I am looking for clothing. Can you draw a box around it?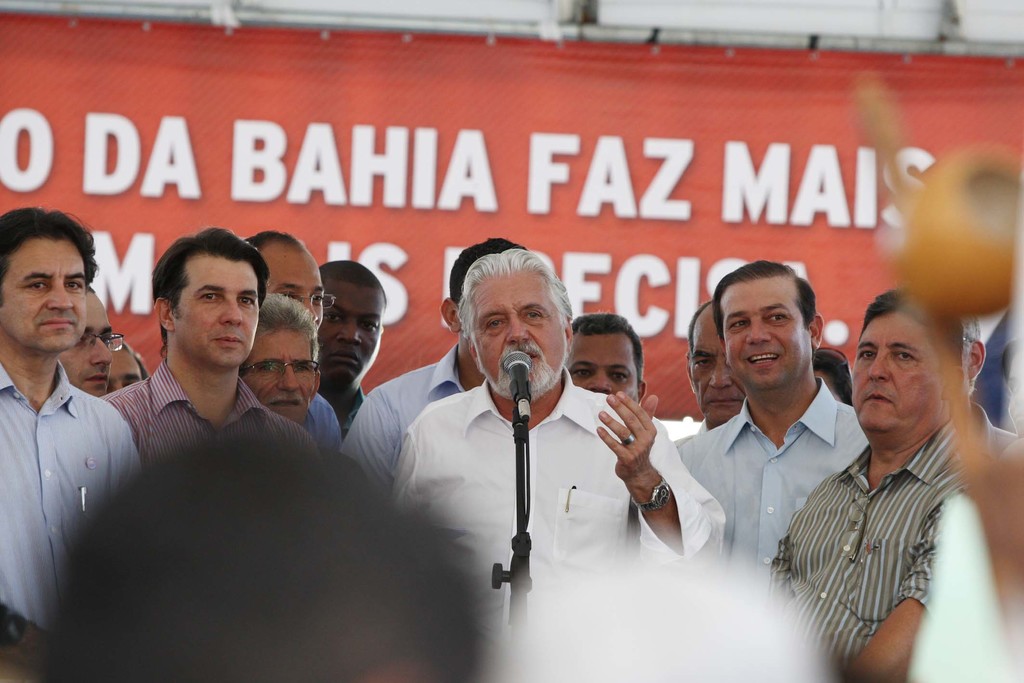
Sure, the bounding box is box=[97, 361, 337, 490].
